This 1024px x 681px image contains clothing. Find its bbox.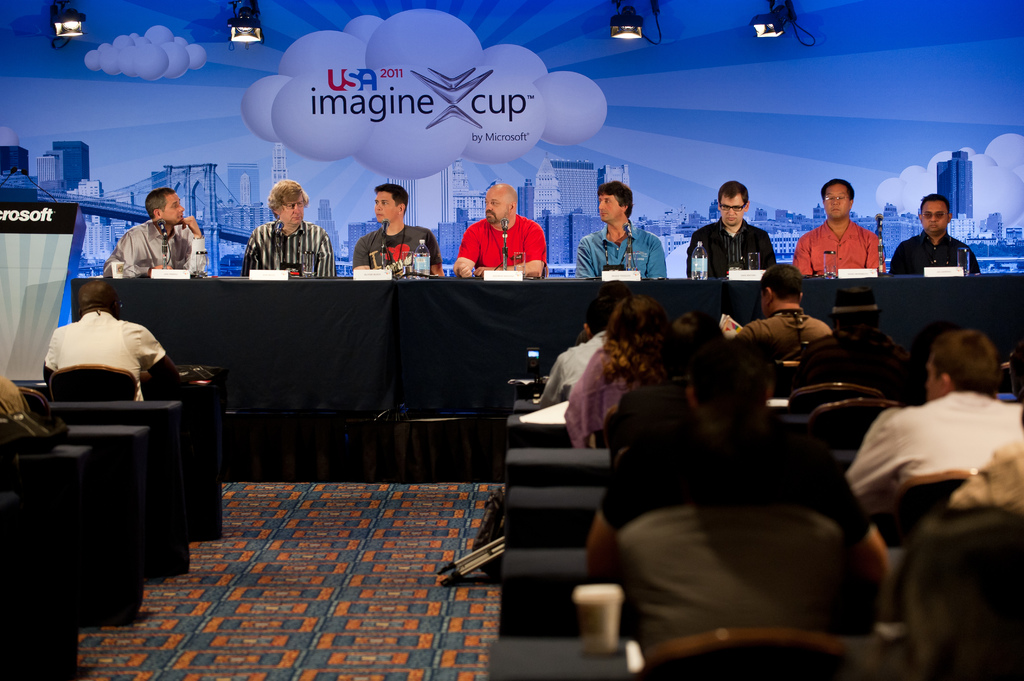
detection(890, 229, 982, 273).
